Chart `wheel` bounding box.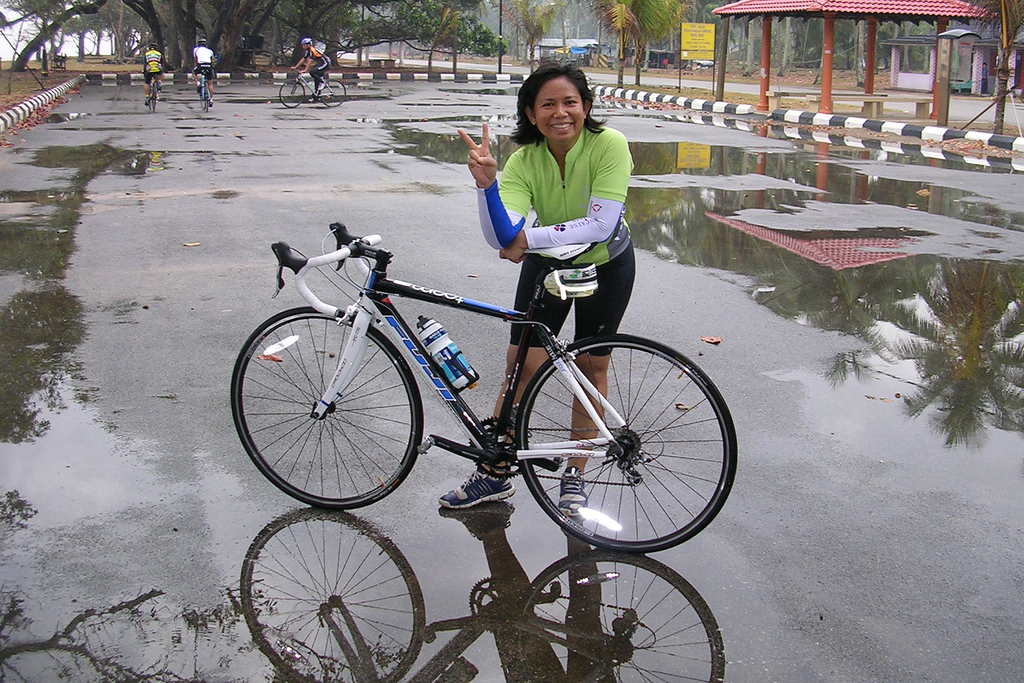
Charted: detection(197, 93, 204, 115).
